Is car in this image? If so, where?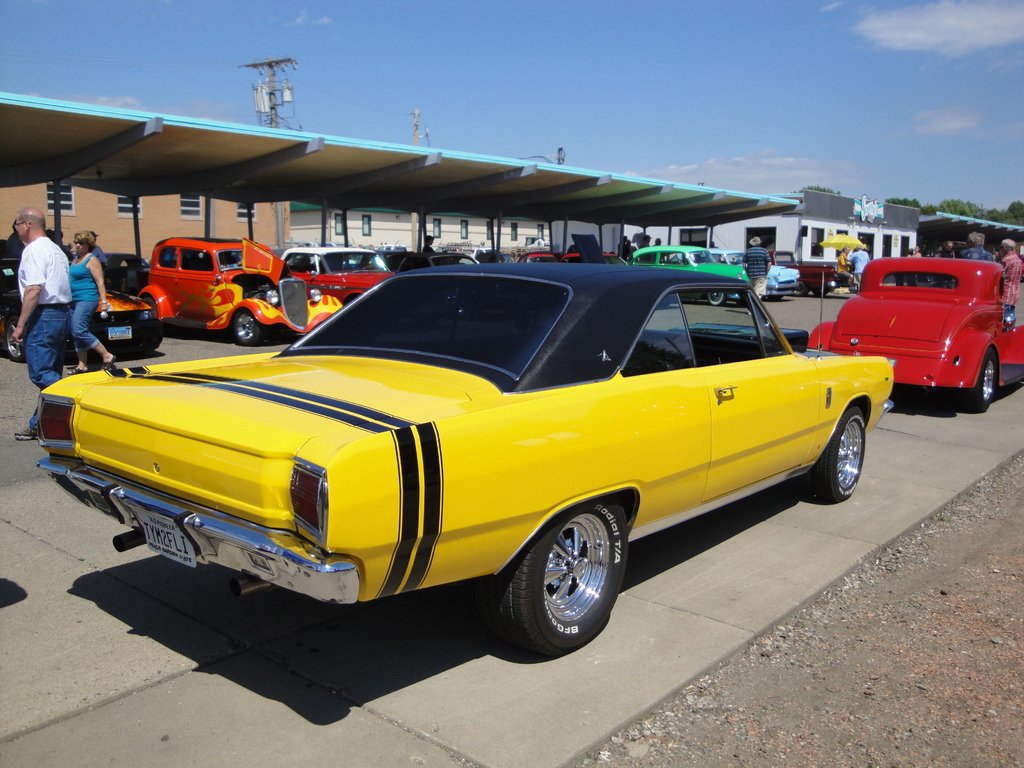
Yes, at 628, 236, 749, 306.
